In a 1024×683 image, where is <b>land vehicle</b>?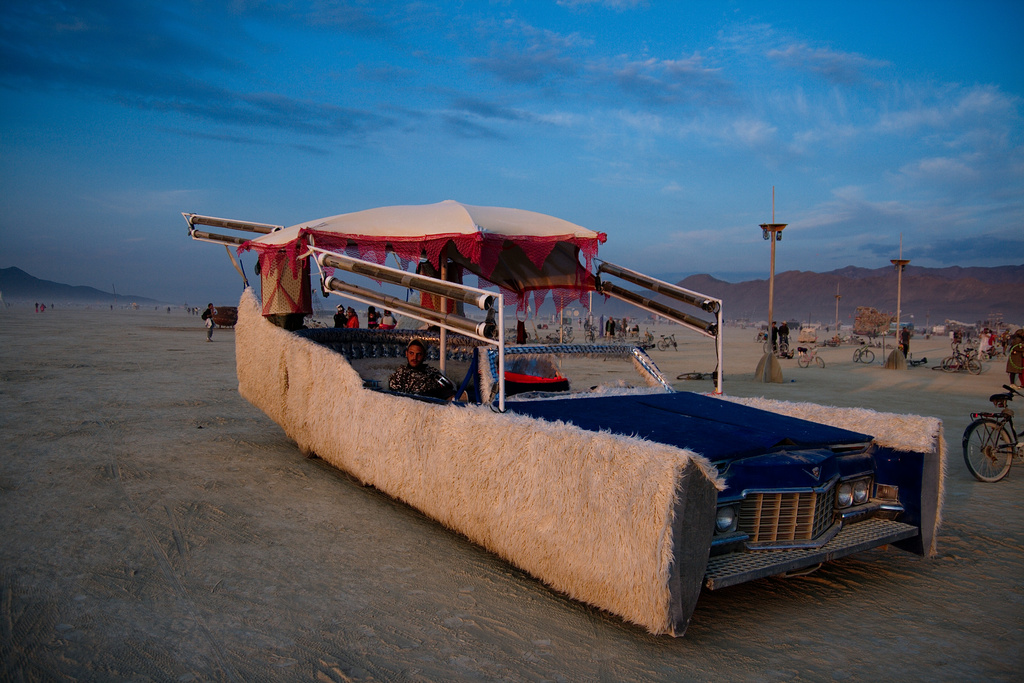
[853, 338, 877, 365].
